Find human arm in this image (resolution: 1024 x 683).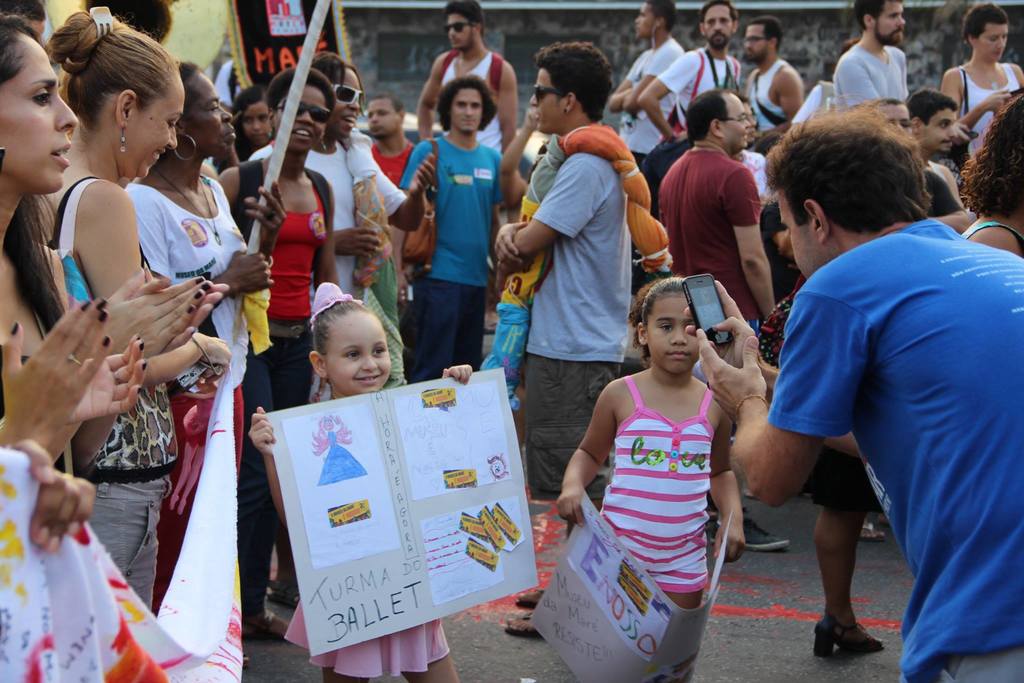
locate(560, 410, 620, 561).
